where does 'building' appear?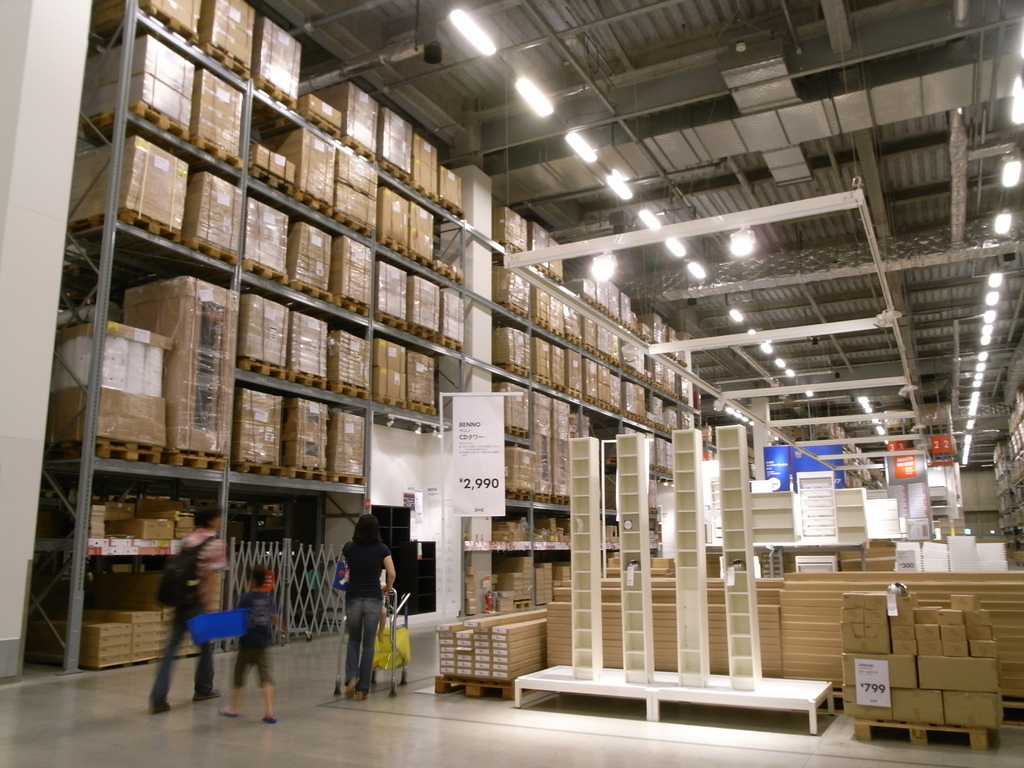
Appears at <region>0, 2, 1023, 767</region>.
